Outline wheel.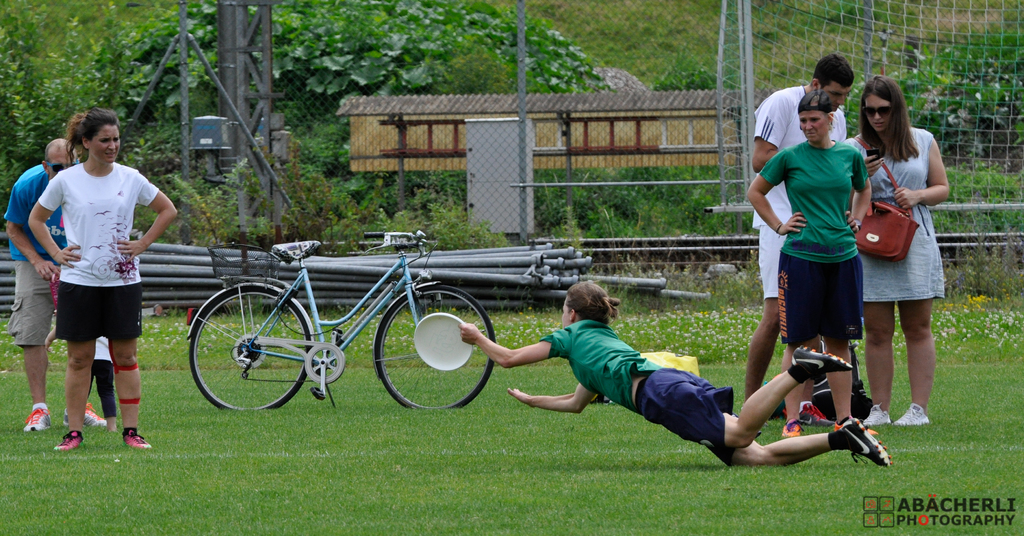
Outline: 189:286:309:410.
